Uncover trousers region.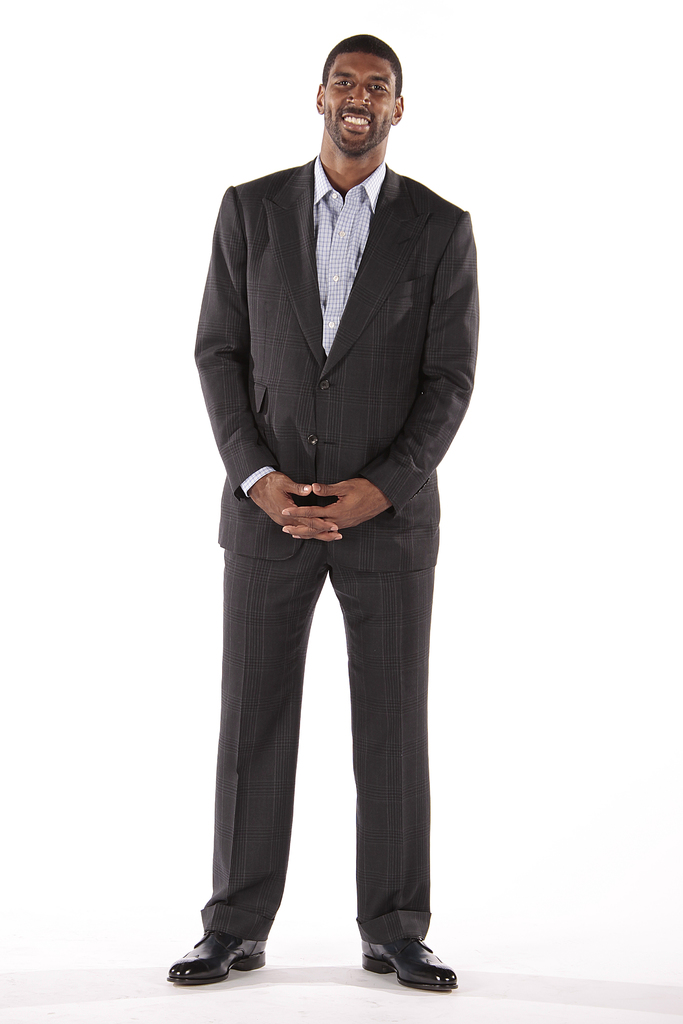
Uncovered: (x1=197, y1=536, x2=430, y2=937).
